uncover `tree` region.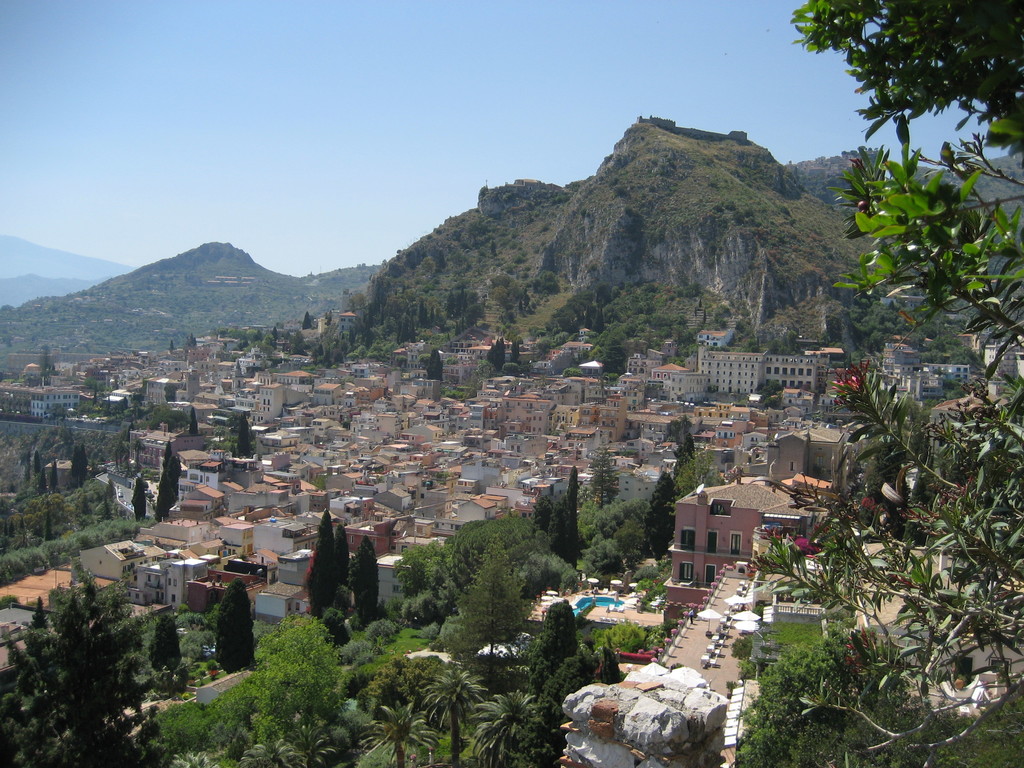
Uncovered: [left=165, top=340, right=177, bottom=355].
